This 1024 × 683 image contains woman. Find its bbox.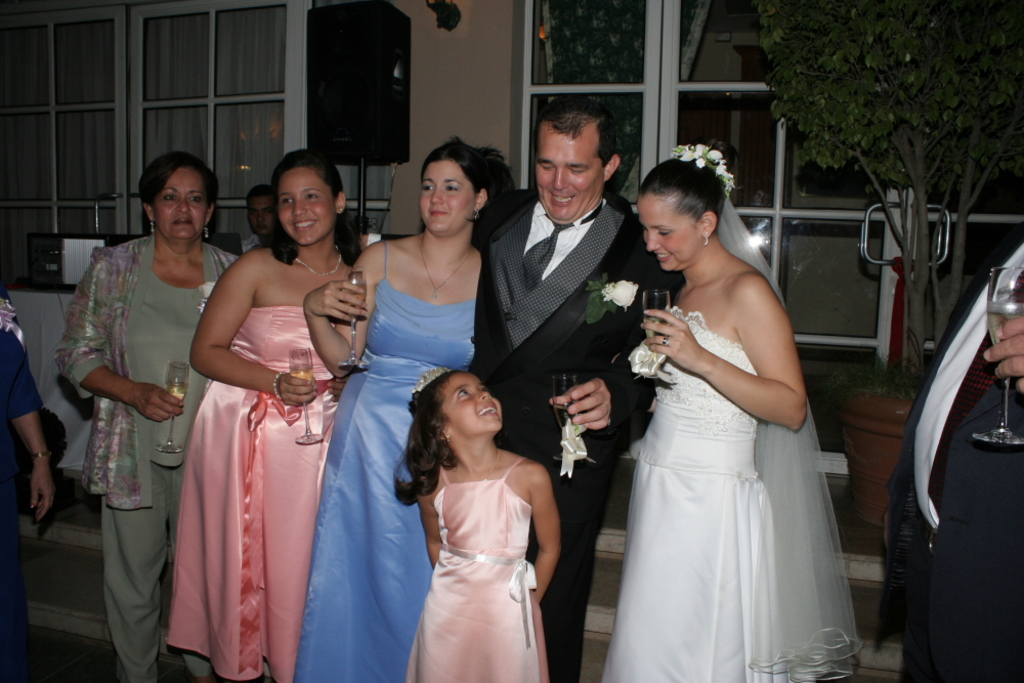
[left=575, top=146, right=888, bottom=682].
